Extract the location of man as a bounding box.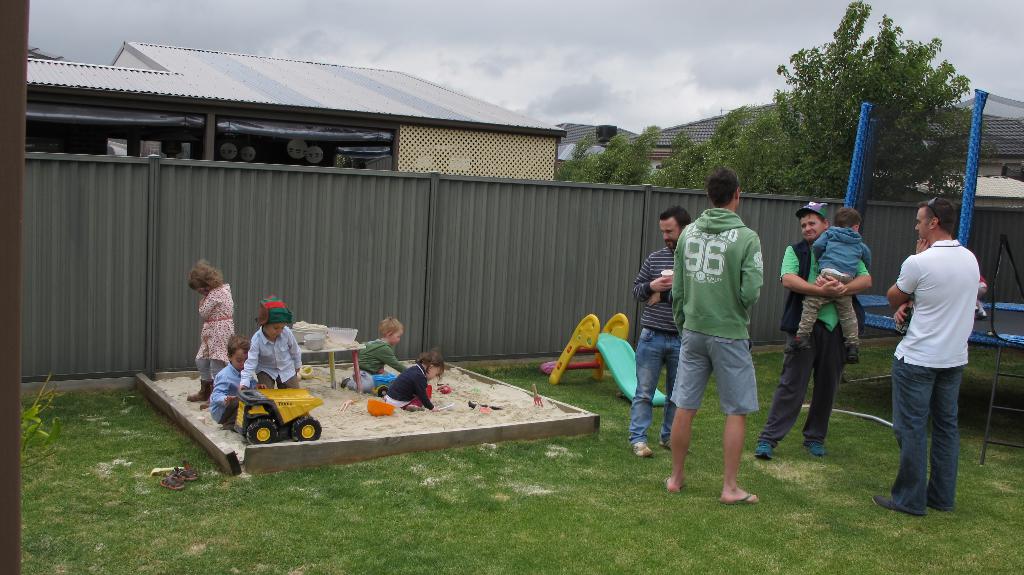
{"left": 881, "top": 192, "right": 989, "bottom": 519}.
